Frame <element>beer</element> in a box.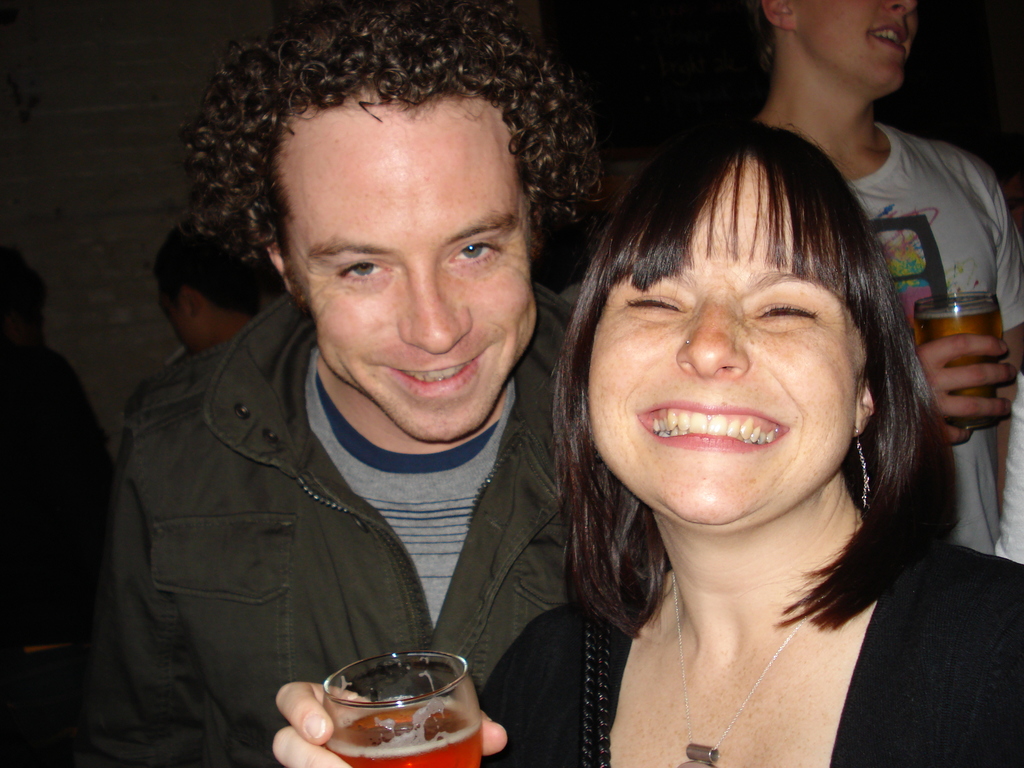
select_region(291, 654, 476, 759).
